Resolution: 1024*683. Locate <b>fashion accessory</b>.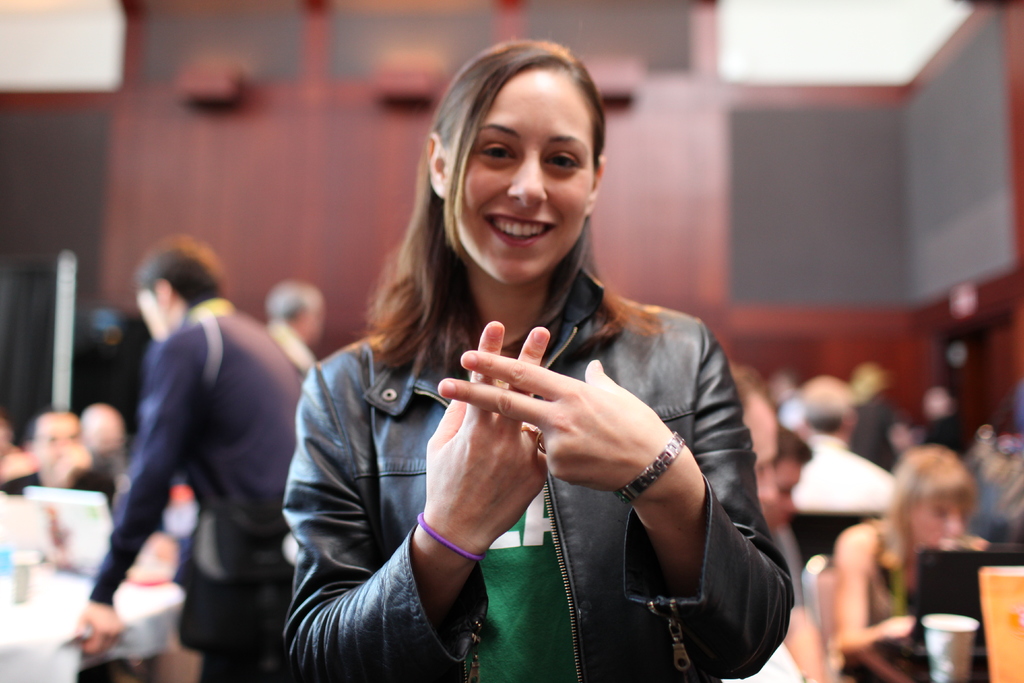
x1=520 y1=421 x2=532 y2=433.
